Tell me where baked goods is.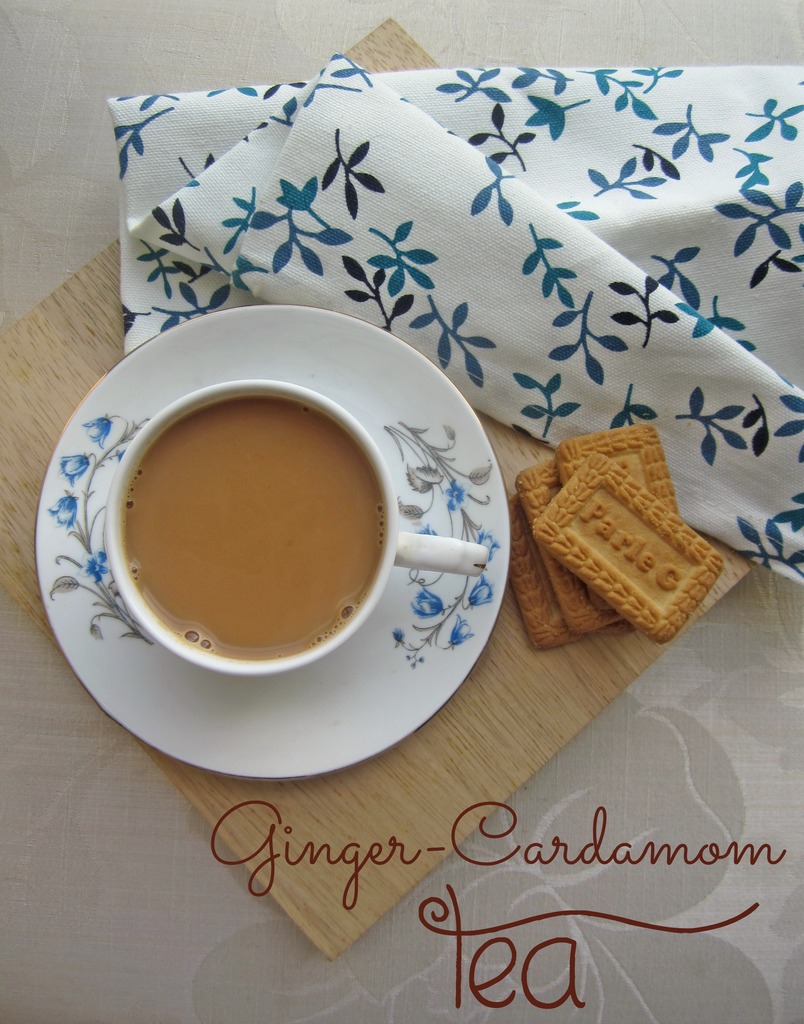
baked goods is at {"x1": 506, "y1": 493, "x2": 639, "y2": 657}.
